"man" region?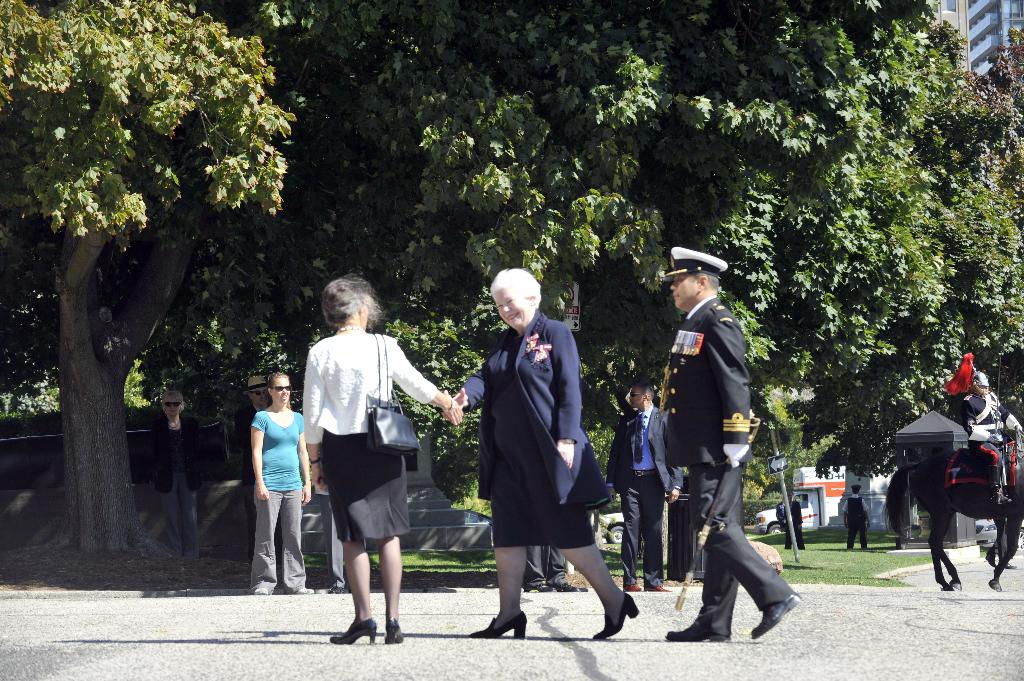
(left=234, top=371, right=271, bottom=572)
